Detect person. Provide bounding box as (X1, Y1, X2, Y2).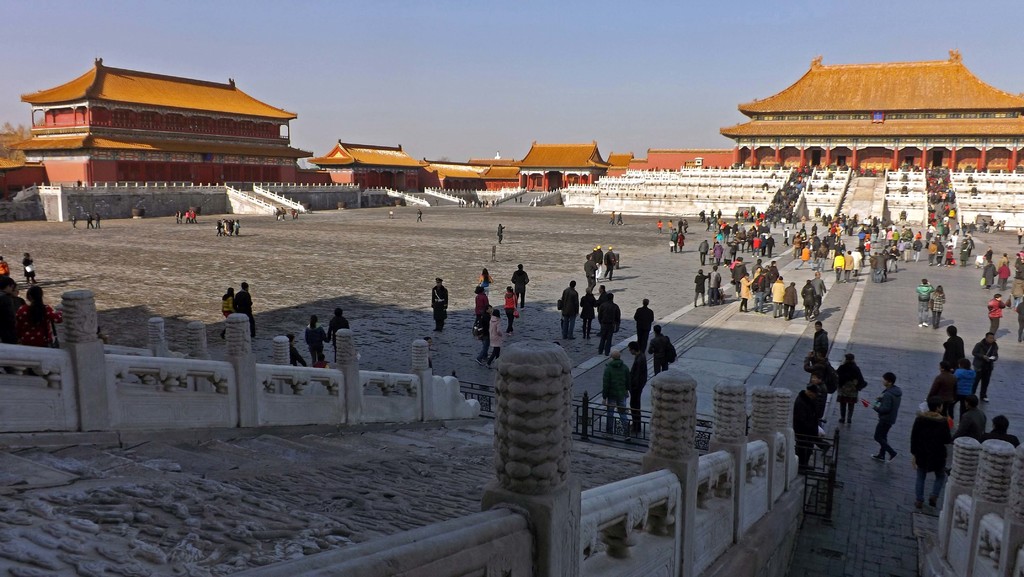
(476, 307, 491, 359).
